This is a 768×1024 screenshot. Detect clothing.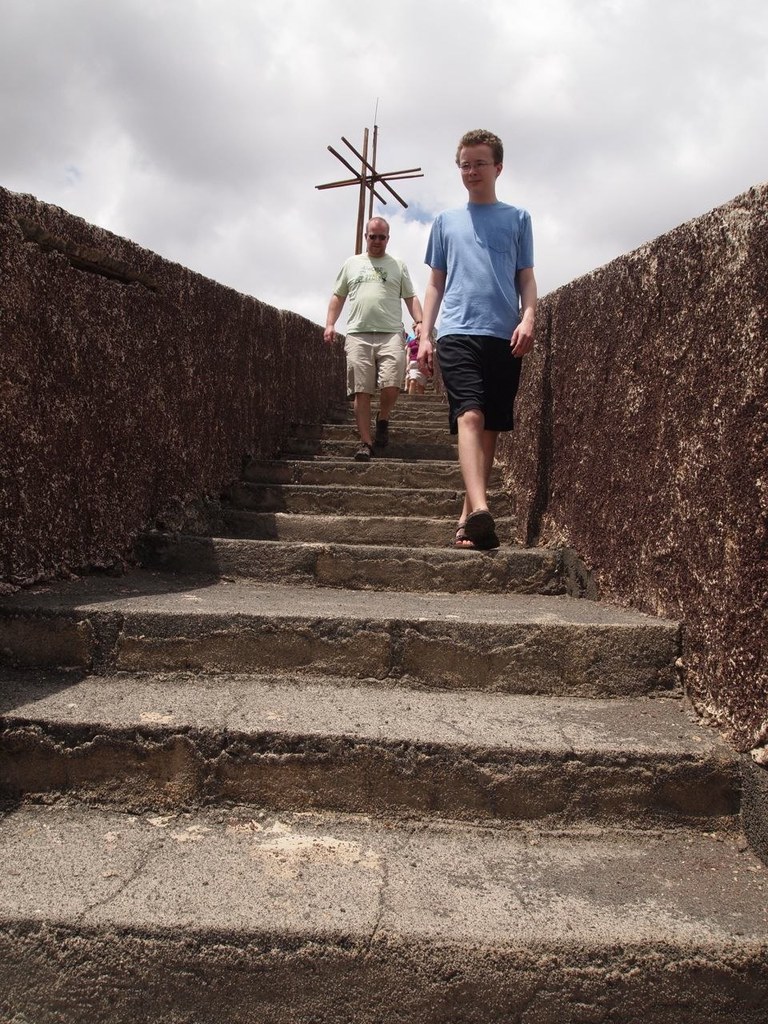
locate(338, 220, 419, 417).
